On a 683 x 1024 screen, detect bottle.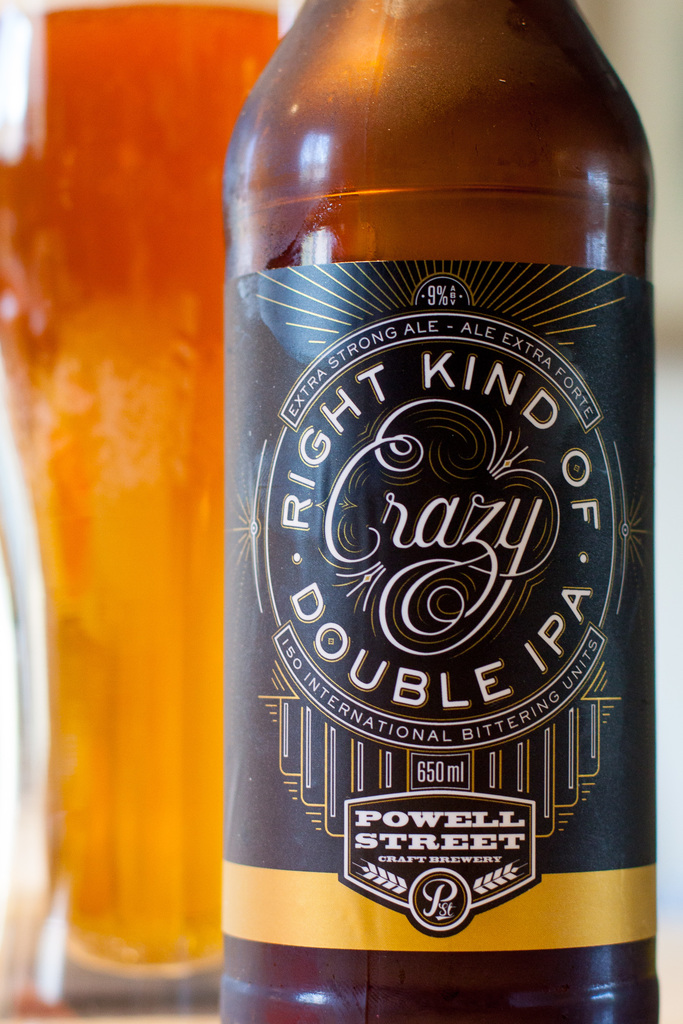
[left=207, top=82, right=666, bottom=1002].
